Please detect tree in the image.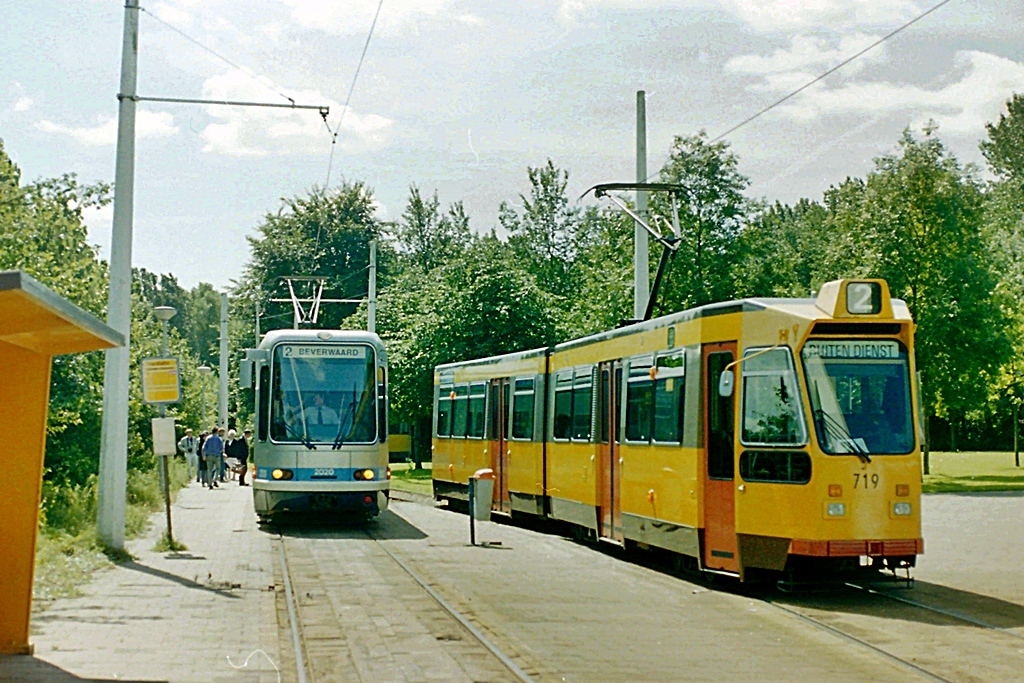
743:193:832:295.
